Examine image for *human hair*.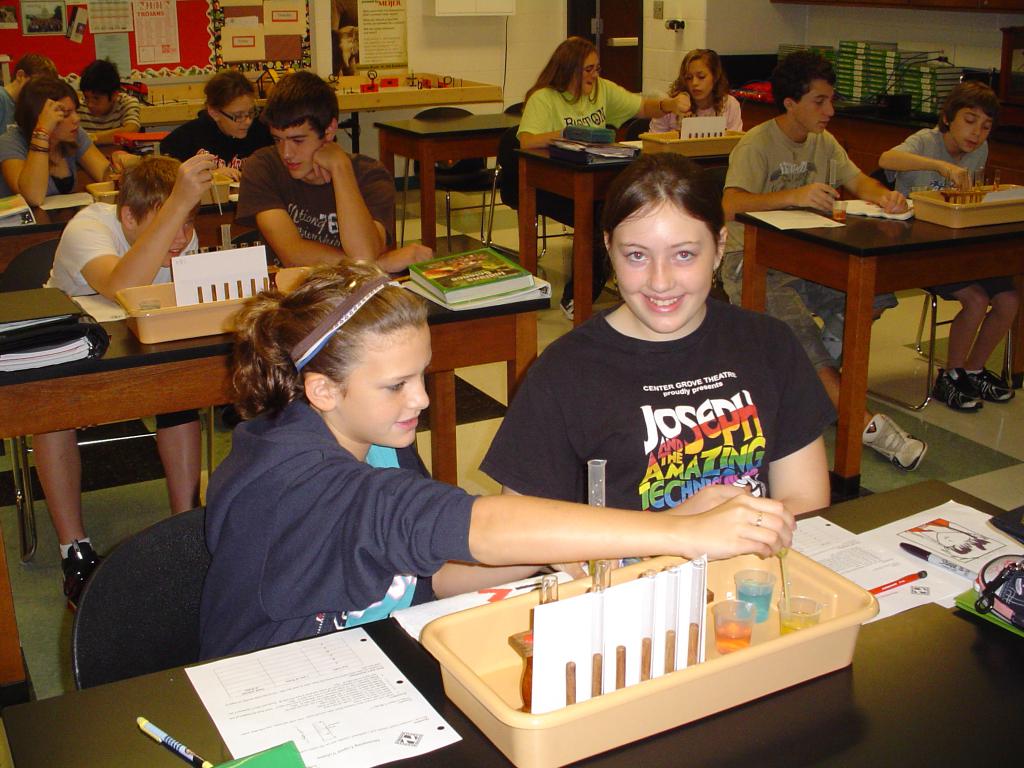
Examination result: [x1=118, y1=154, x2=197, y2=221].
